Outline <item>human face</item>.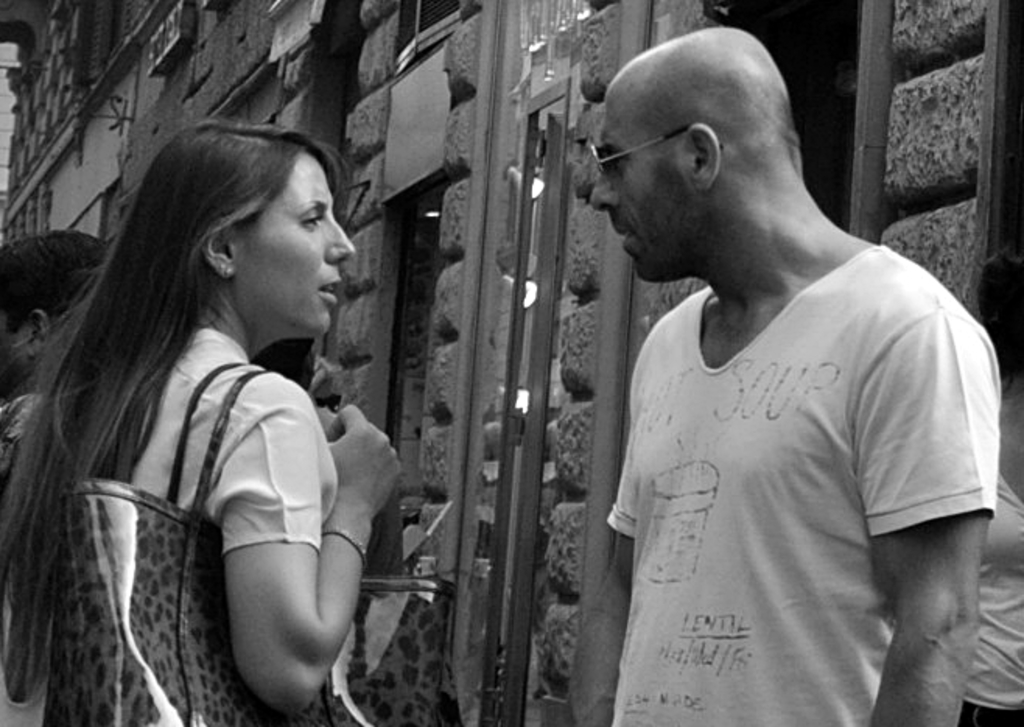
Outline: l=230, t=157, r=358, b=341.
